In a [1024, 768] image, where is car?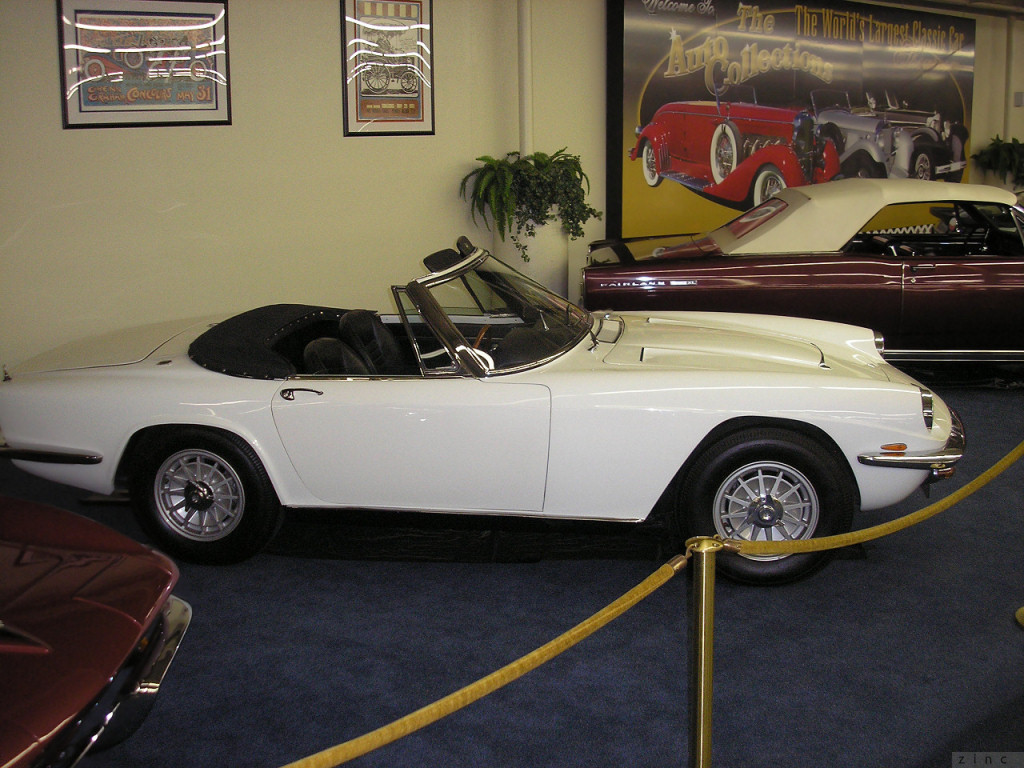
[left=625, top=96, right=831, bottom=206].
